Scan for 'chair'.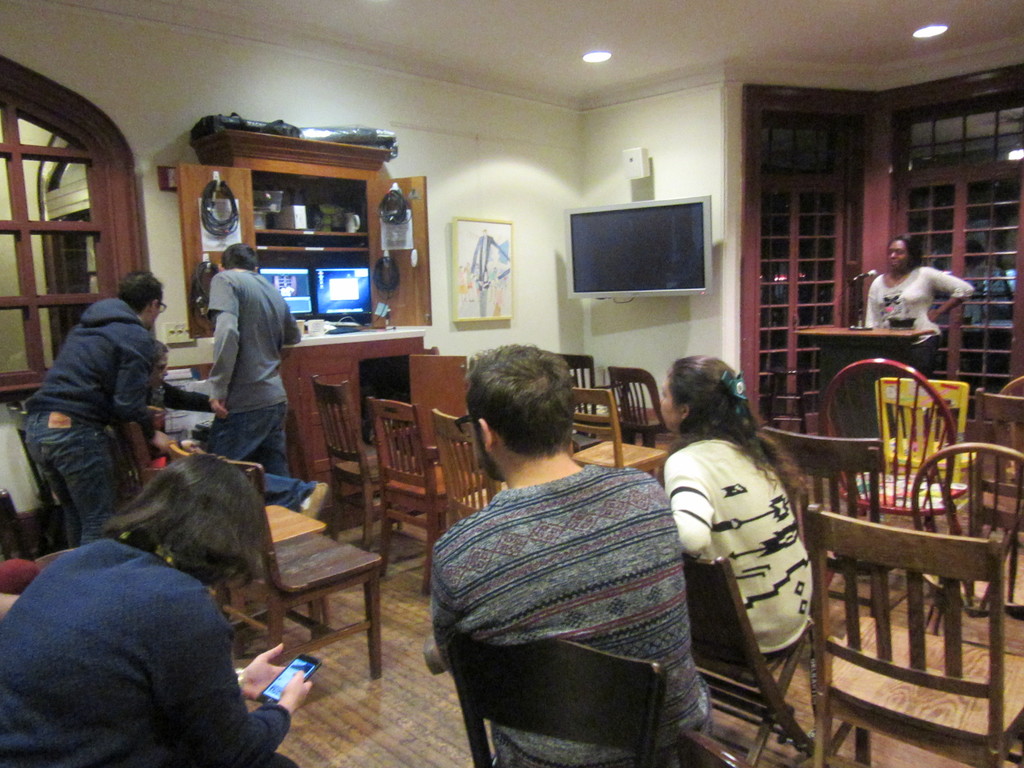
Scan result: (753, 426, 943, 664).
